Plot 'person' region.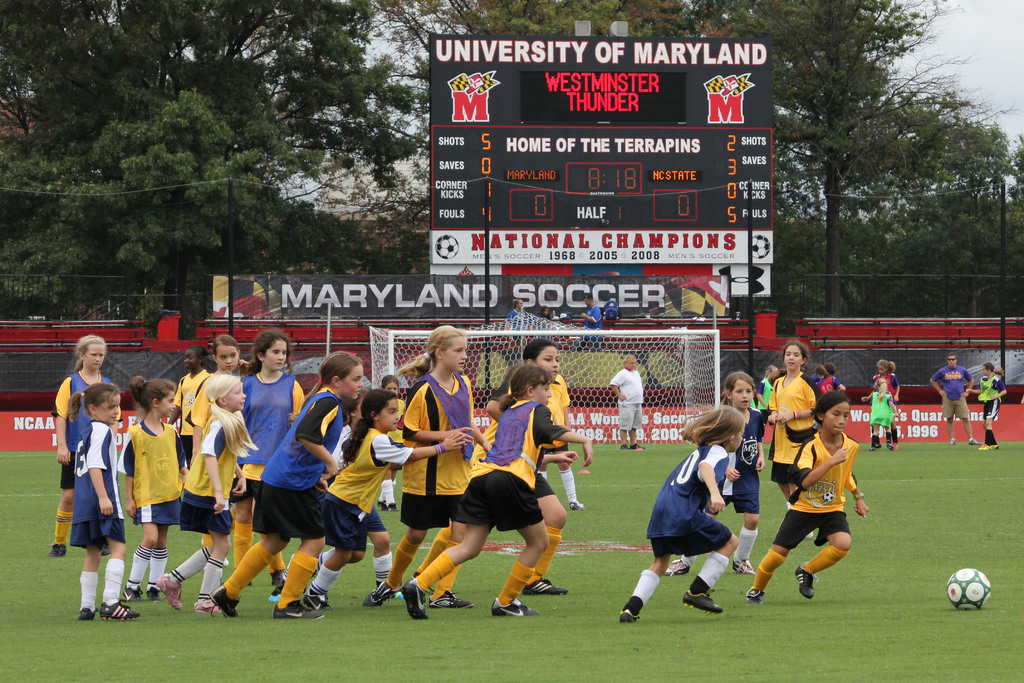
Plotted at 167 342 218 469.
